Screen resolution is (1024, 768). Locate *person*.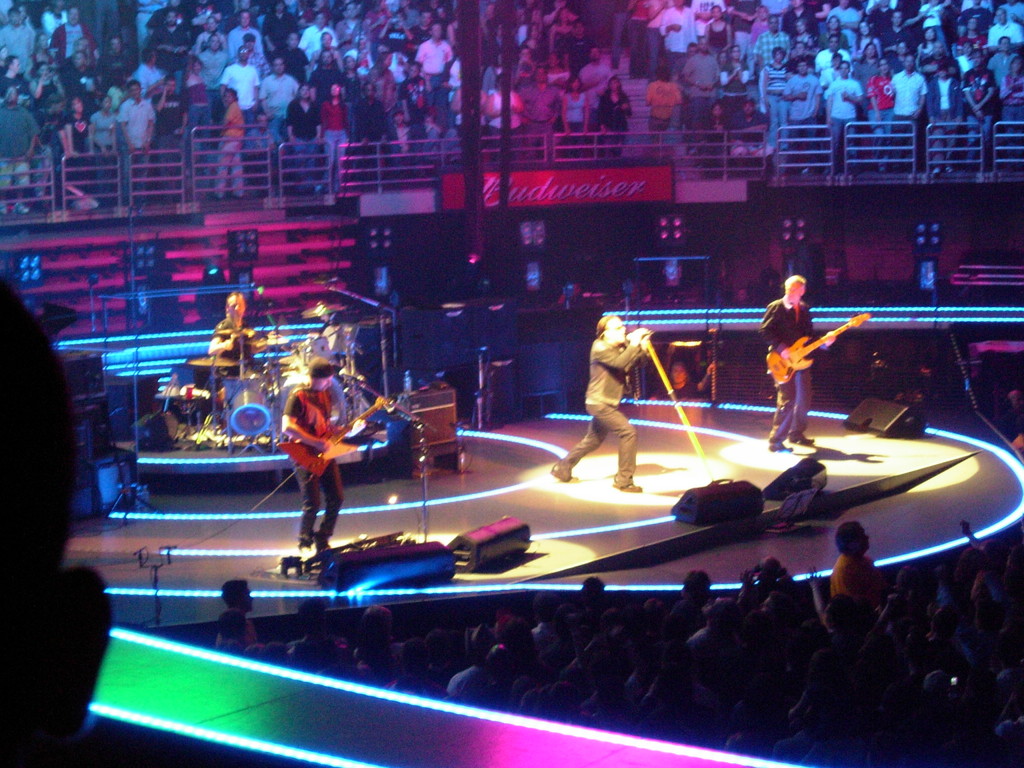
x1=580 y1=46 x2=613 y2=97.
